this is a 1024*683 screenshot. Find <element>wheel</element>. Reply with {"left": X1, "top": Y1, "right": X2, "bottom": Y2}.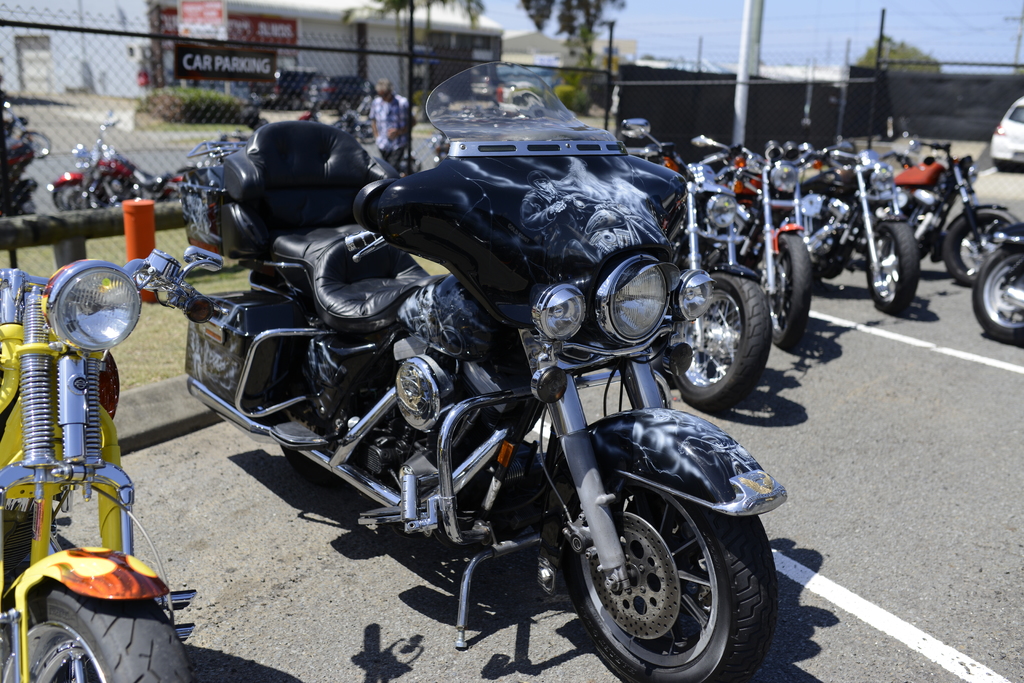
{"left": 767, "top": 229, "right": 810, "bottom": 350}.
